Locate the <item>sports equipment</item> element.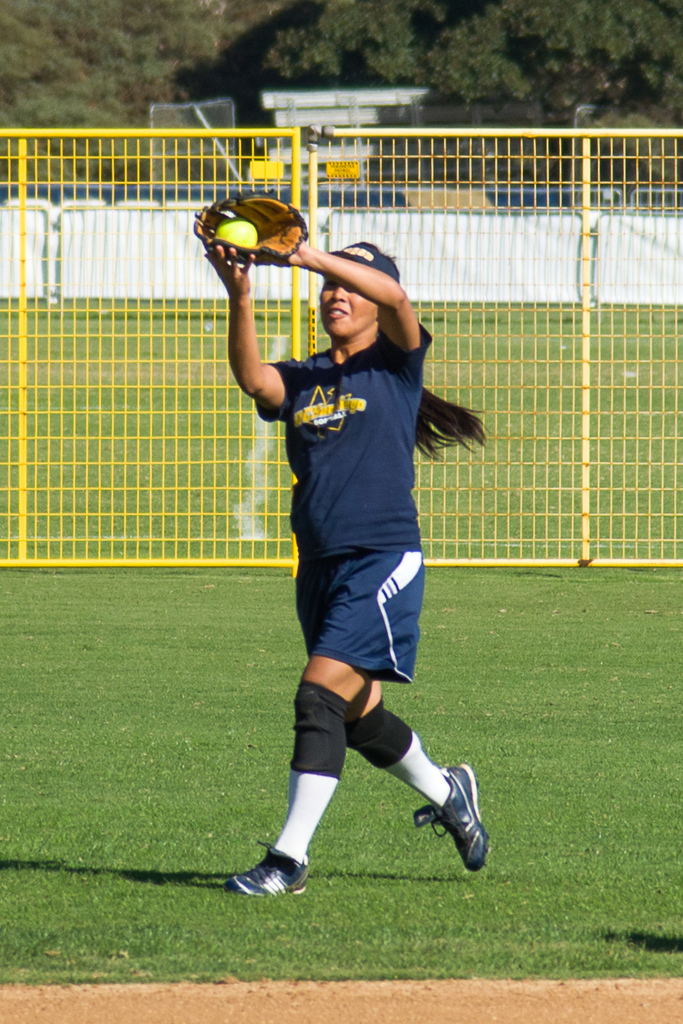
Element bbox: x1=214, y1=216, x2=260, y2=255.
